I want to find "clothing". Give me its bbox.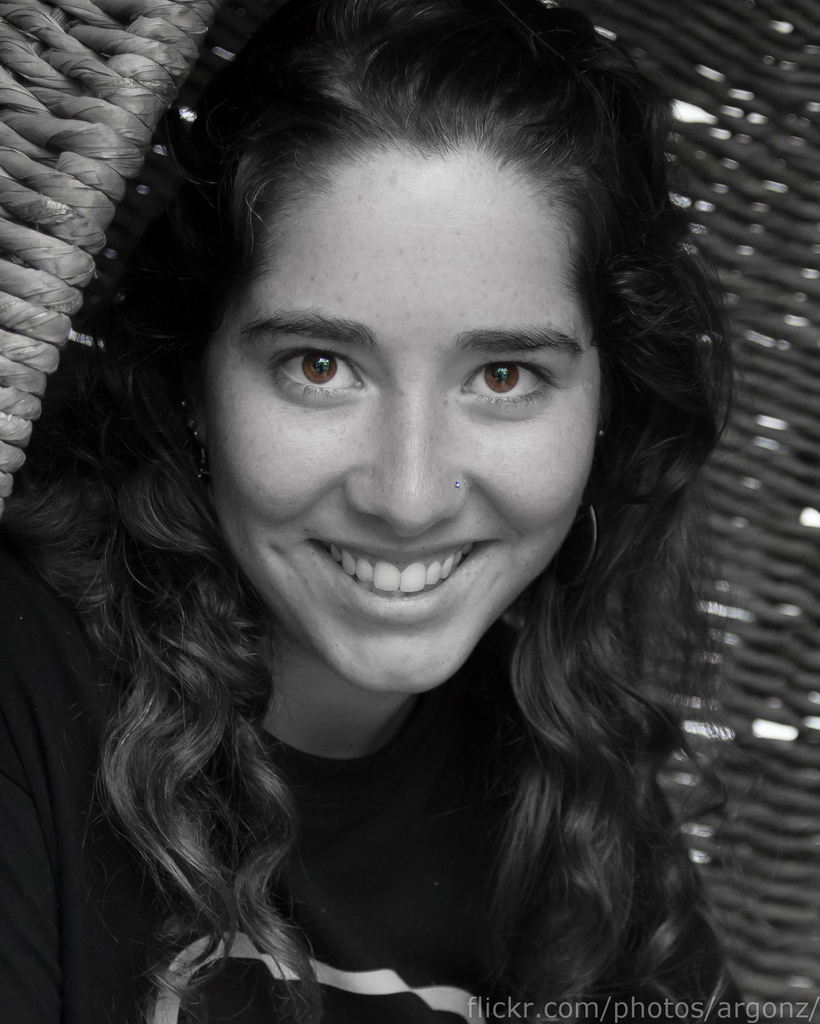
bbox=[0, 607, 753, 1023].
